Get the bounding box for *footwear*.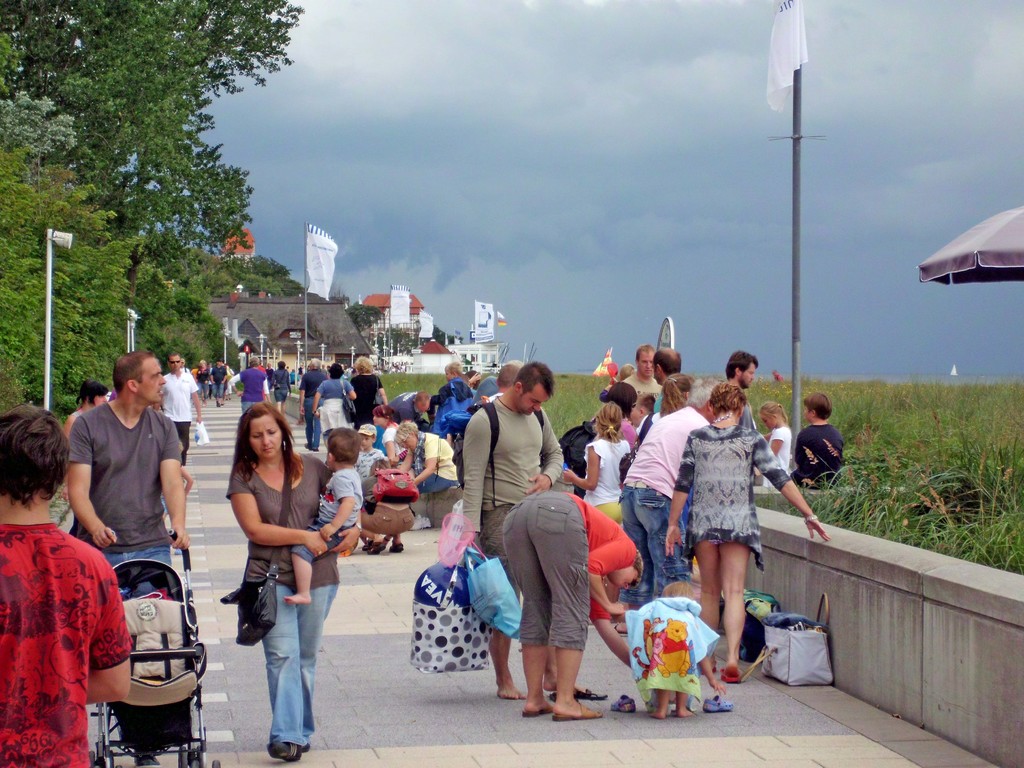
left=297, top=721, right=316, bottom=750.
